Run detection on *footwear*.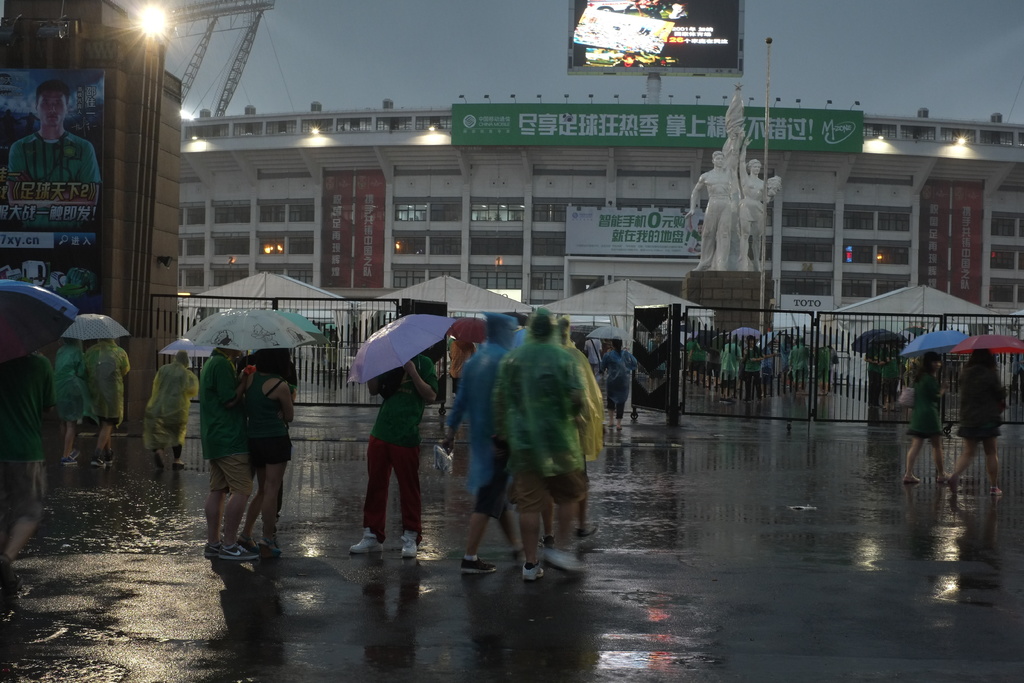
Result: 75 447 81 458.
